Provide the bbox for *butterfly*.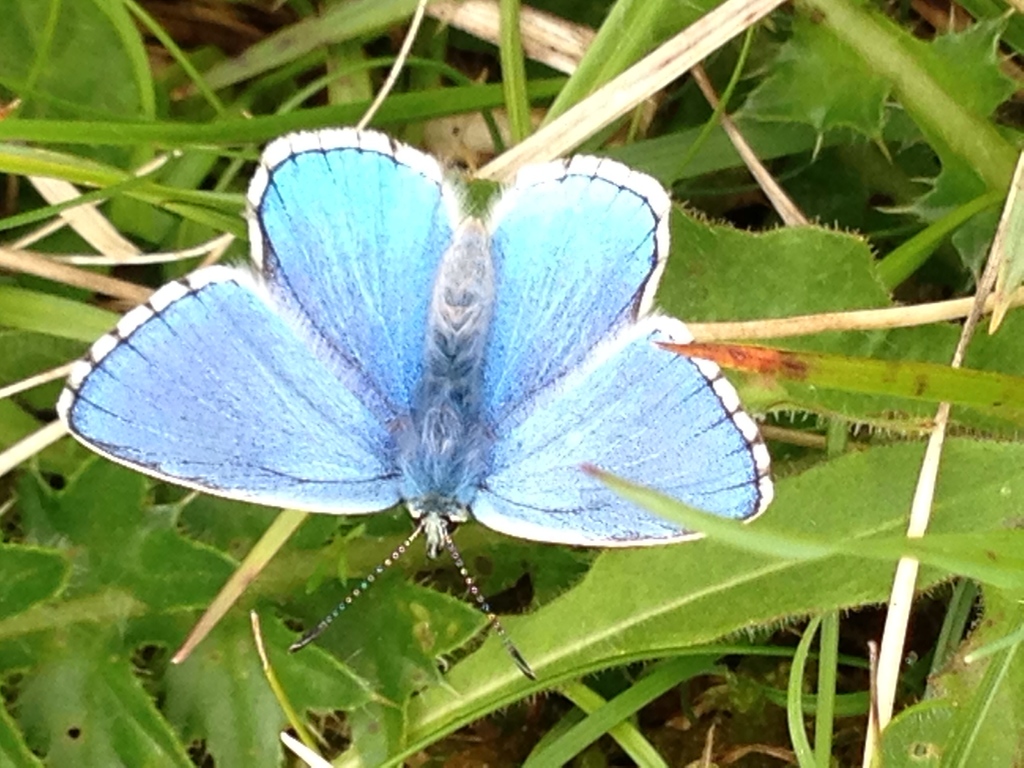
rect(50, 124, 779, 684).
